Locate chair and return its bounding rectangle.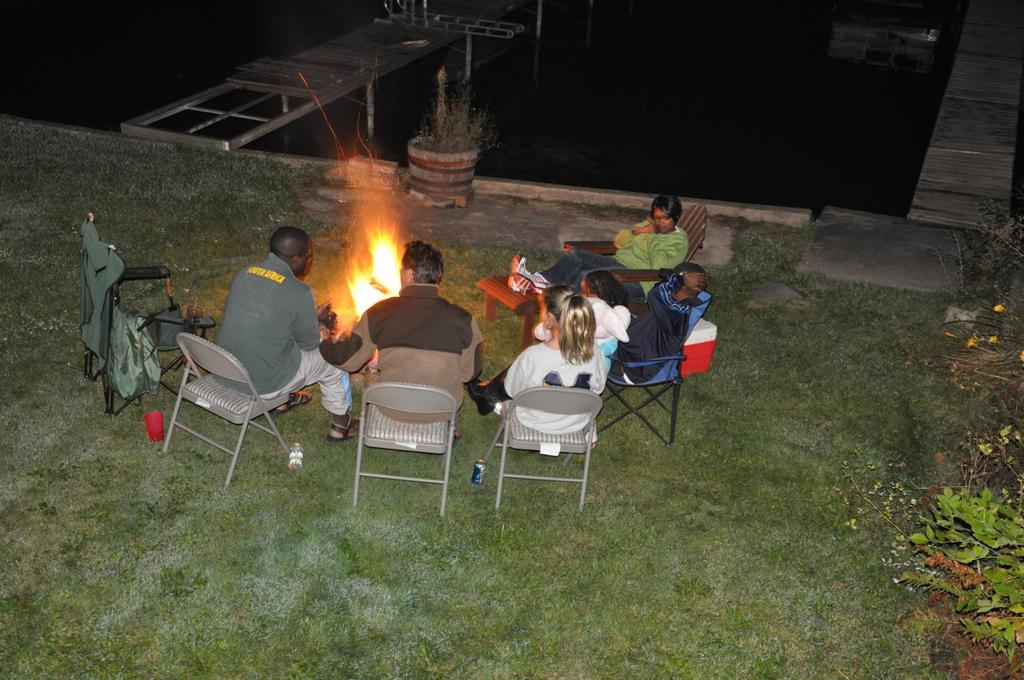
[566,203,709,317].
